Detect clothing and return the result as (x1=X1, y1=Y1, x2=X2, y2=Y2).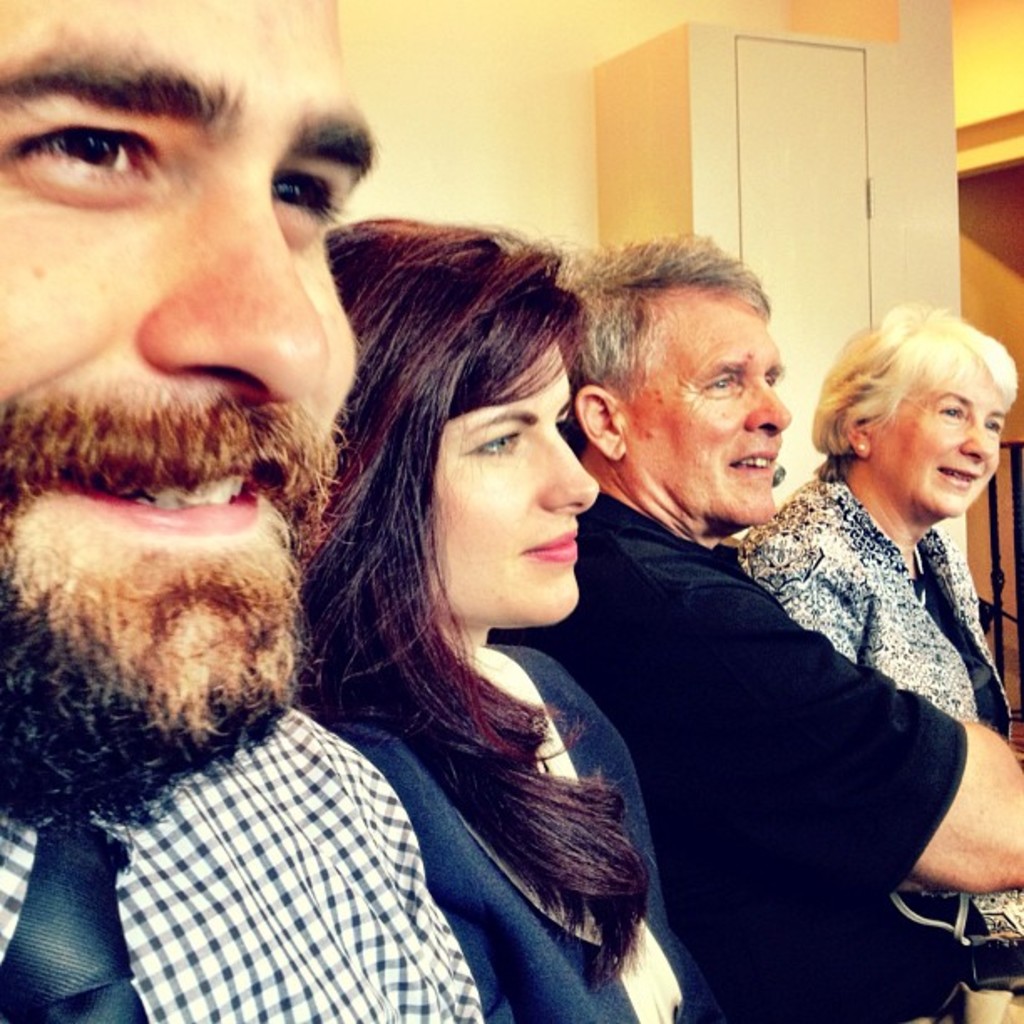
(x1=306, y1=639, x2=721, y2=1022).
